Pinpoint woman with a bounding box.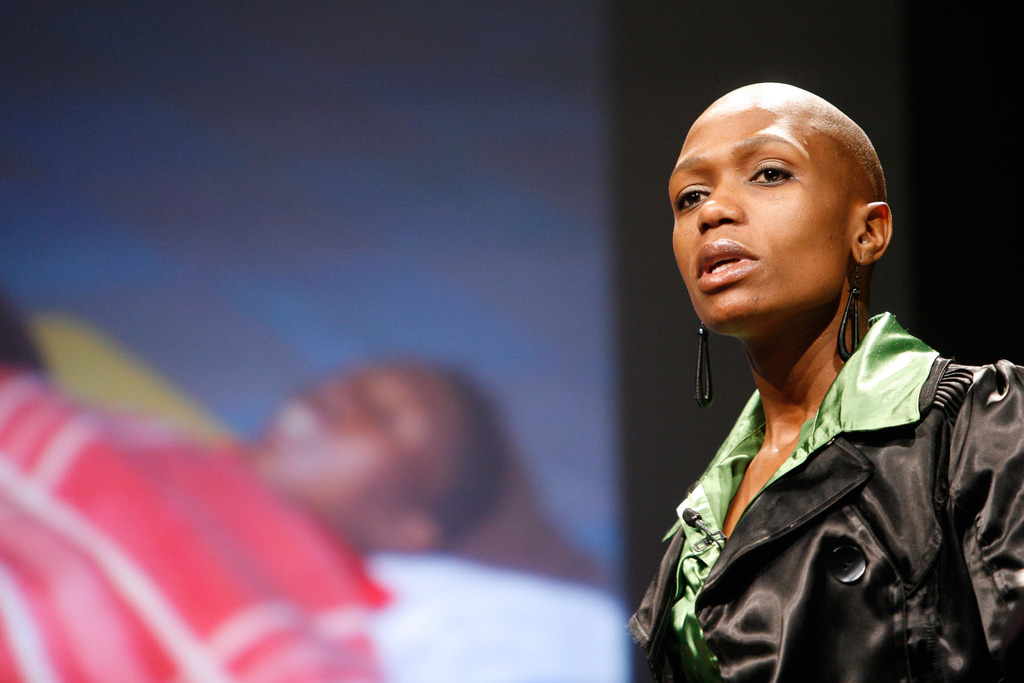
detection(616, 50, 1021, 679).
